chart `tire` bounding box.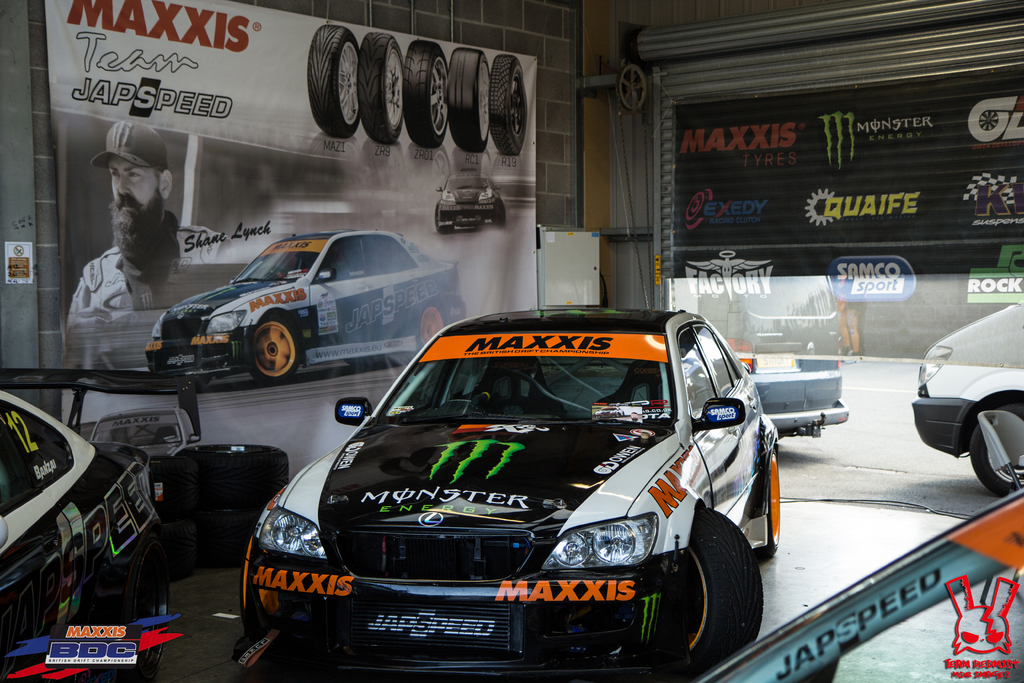
Charted: [left=118, top=531, right=173, bottom=682].
